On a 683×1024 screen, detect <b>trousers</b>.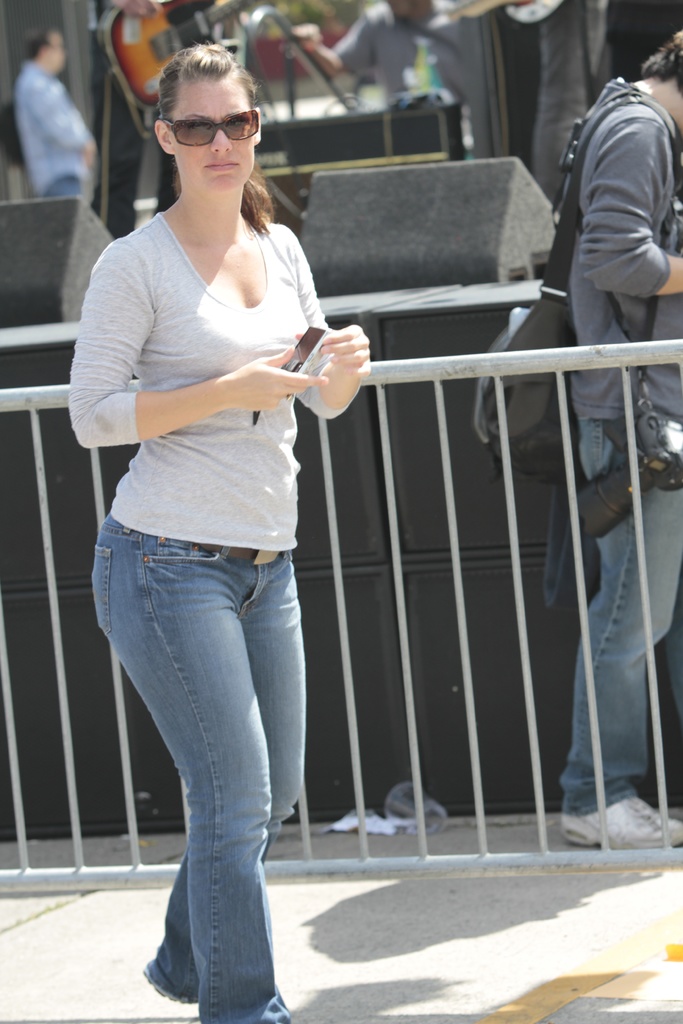
94,507,305,1023.
